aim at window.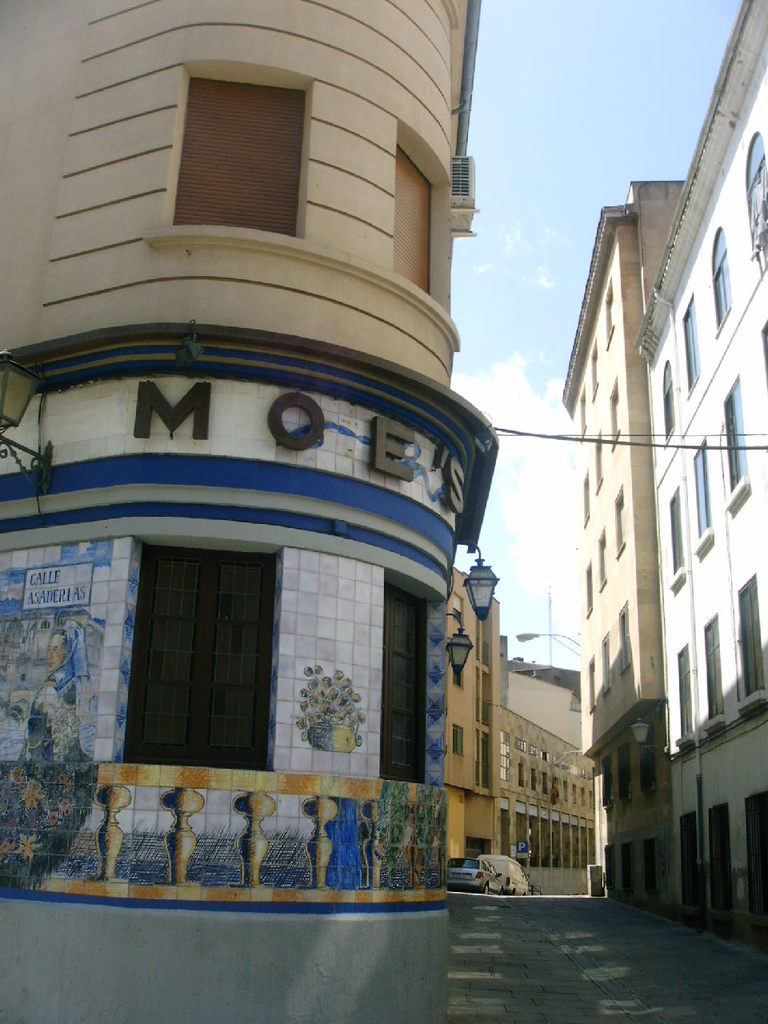
Aimed at pyautogui.locateOnScreen(760, 314, 767, 388).
